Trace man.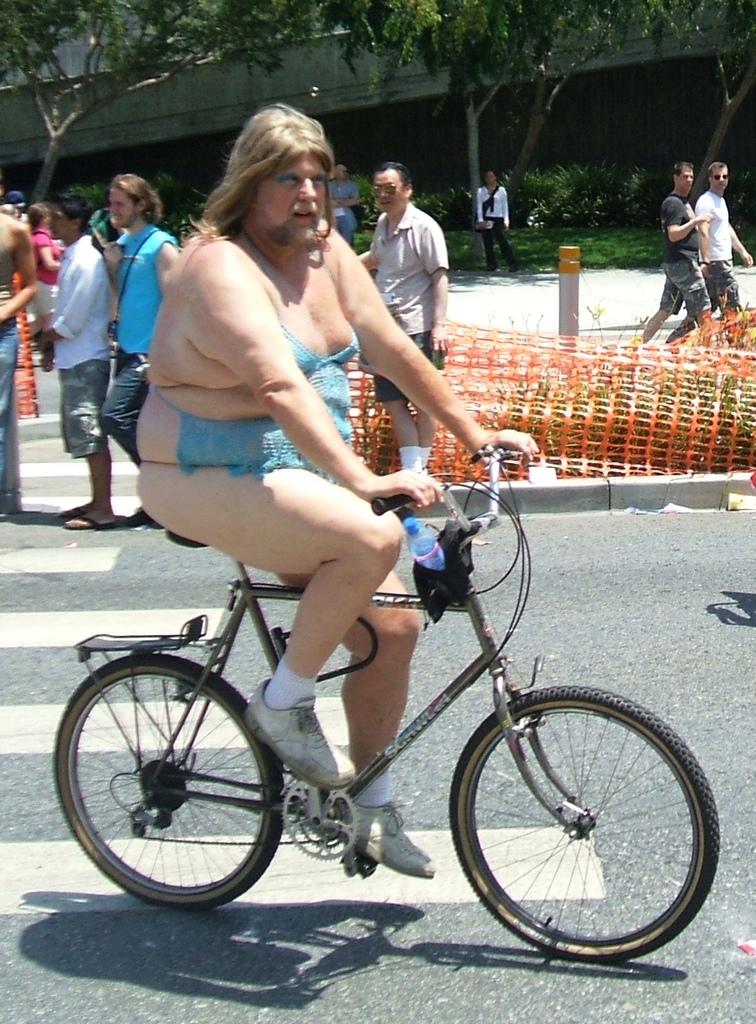
Traced to bbox=(631, 156, 708, 343).
